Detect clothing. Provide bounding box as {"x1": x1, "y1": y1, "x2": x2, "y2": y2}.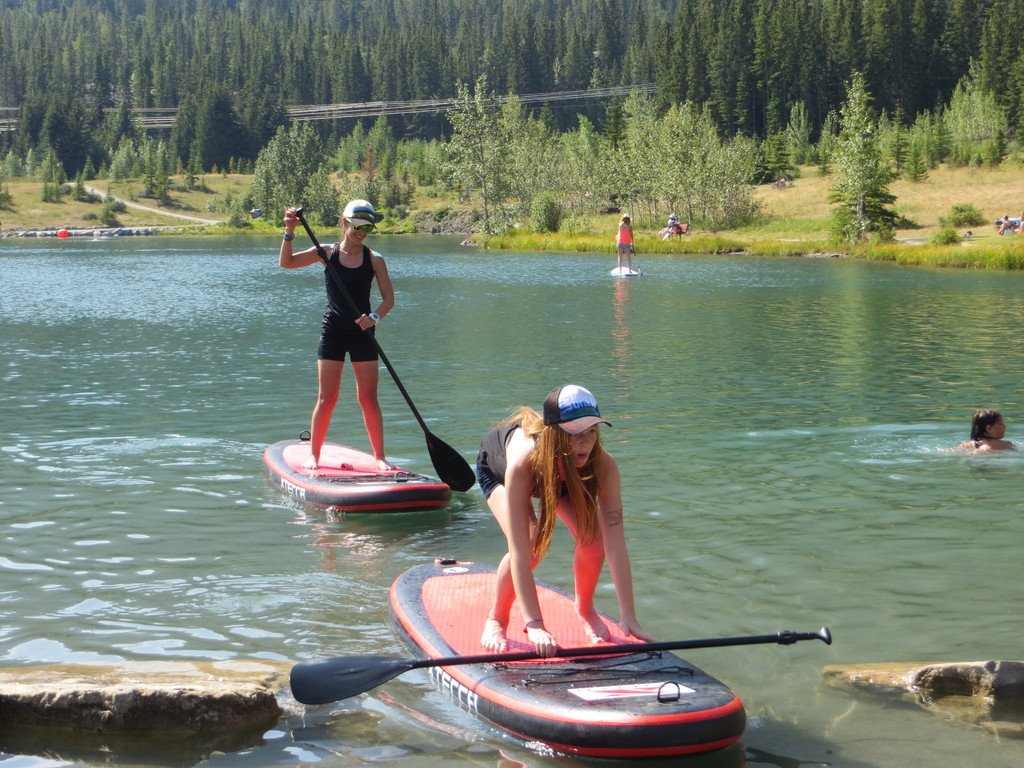
{"x1": 473, "y1": 431, "x2": 601, "y2": 497}.
